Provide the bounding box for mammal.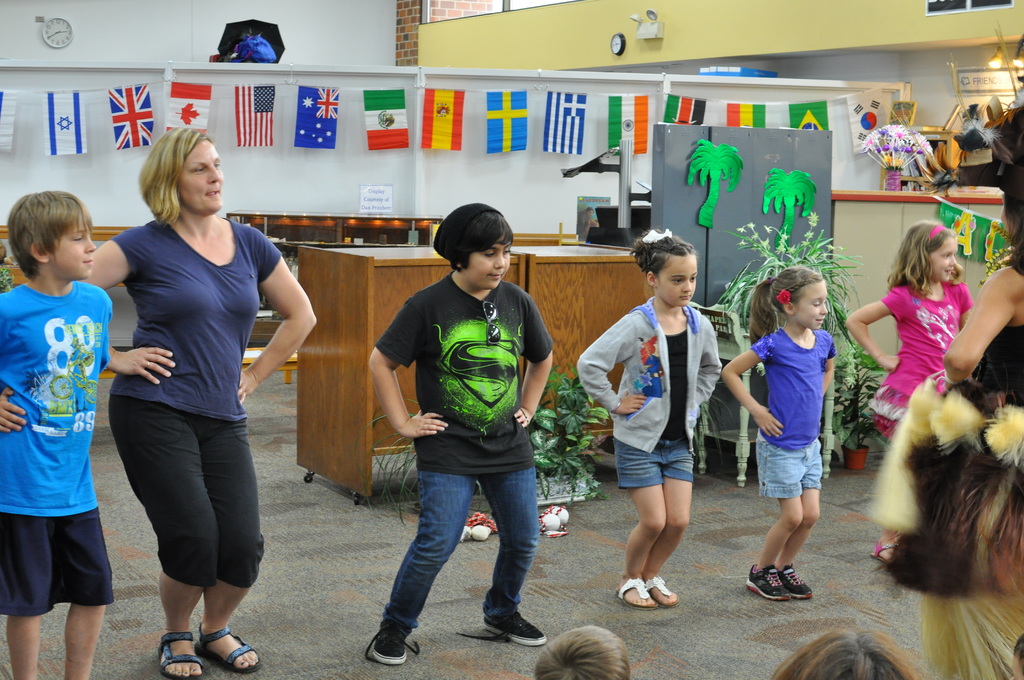
[left=79, top=125, right=317, bottom=679].
